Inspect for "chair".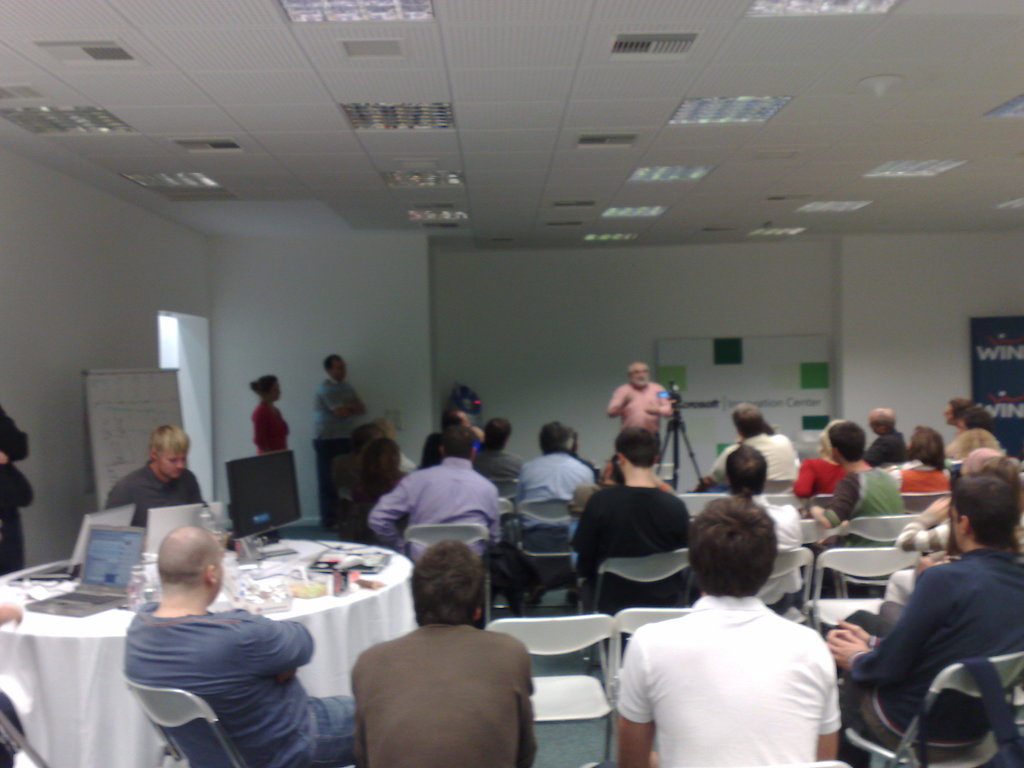
Inspection: x1=841 y1=653 x2=1023 y2=767.
